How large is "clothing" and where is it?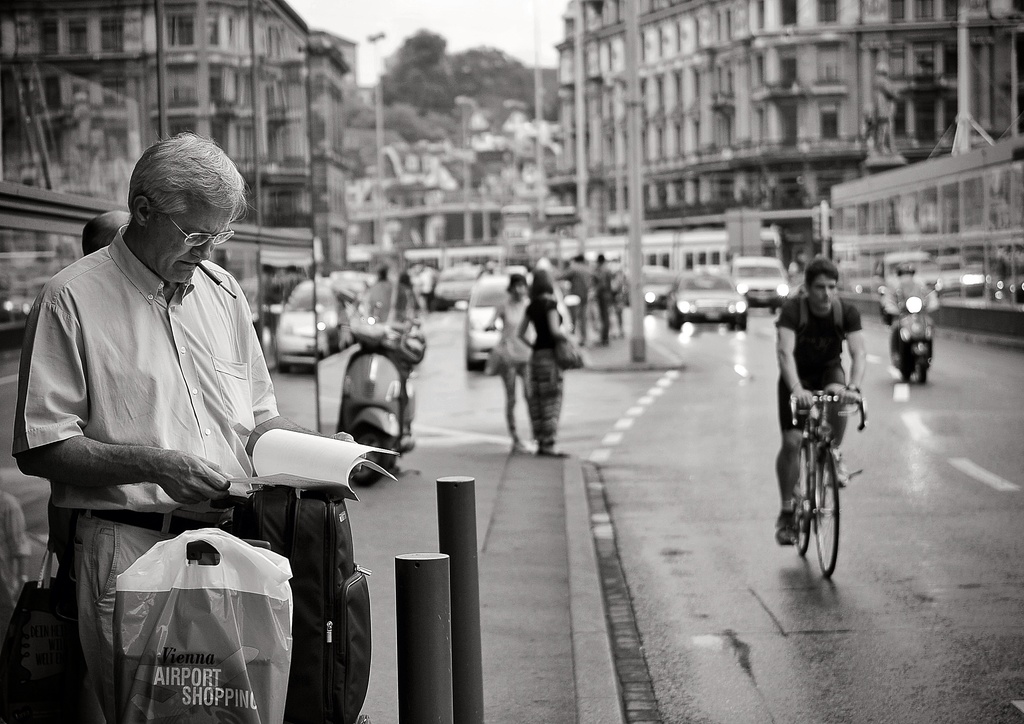
Bounding box: bbox=(31, 228, 353, 691).
